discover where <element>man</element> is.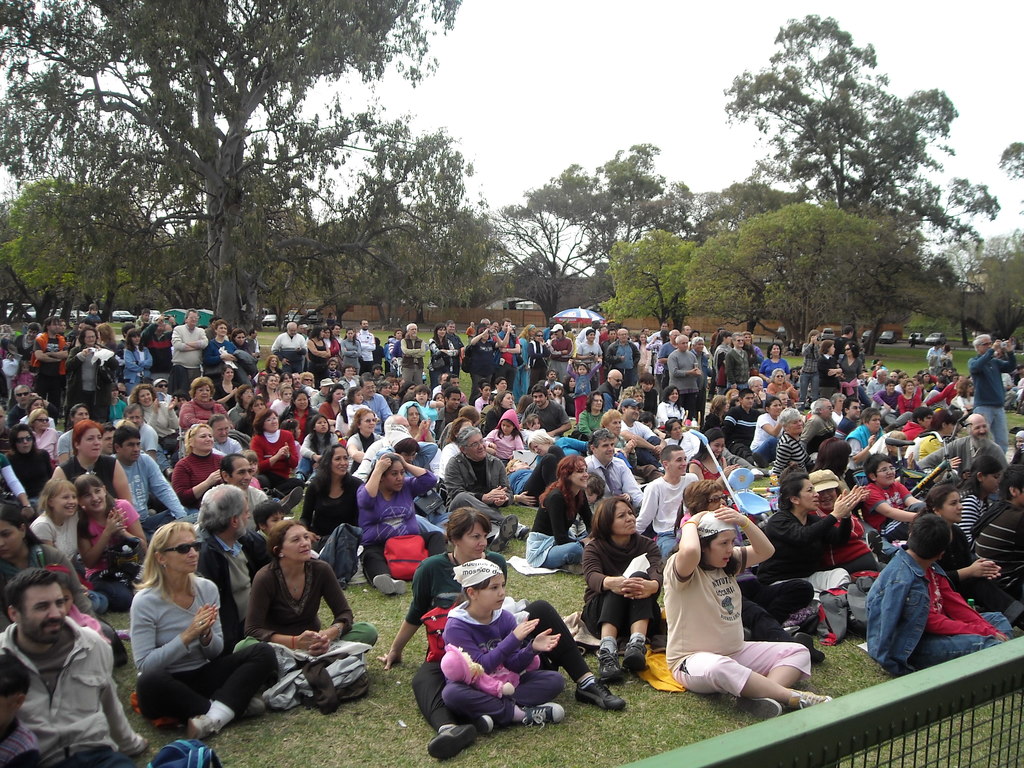
Discovered at bbox=(273, 323, 305, 362).
